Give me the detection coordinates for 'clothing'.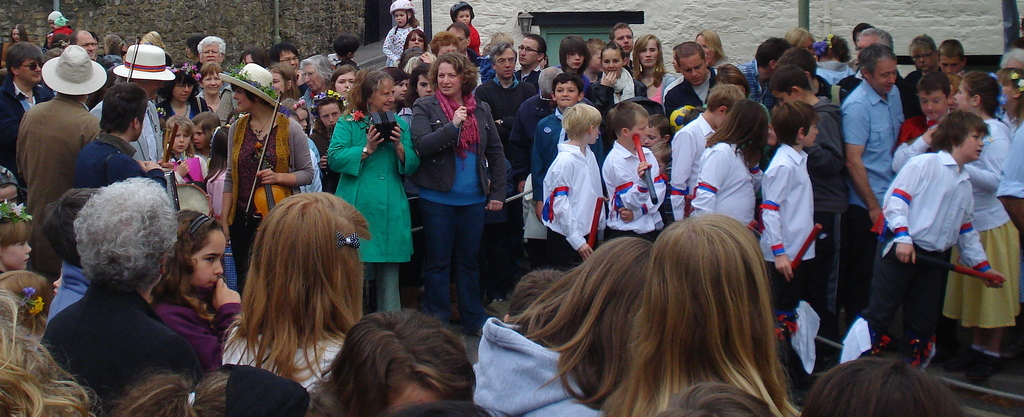
l=224, t=111, r=316, b=273.
